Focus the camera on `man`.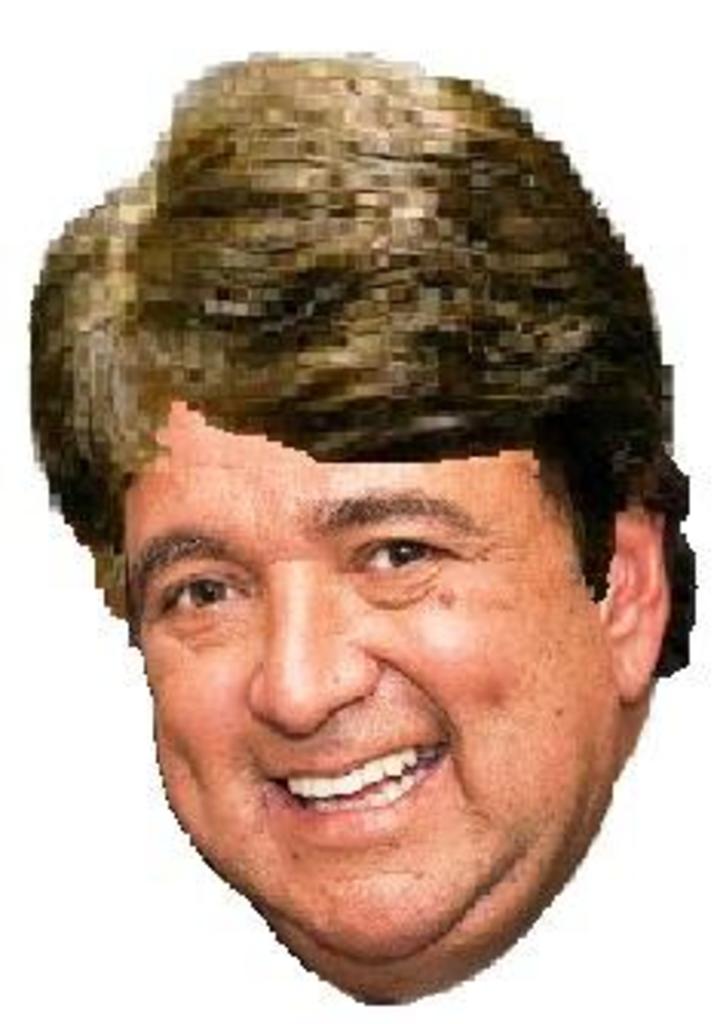
Focus region: left=9, top=98, right=716, bottom=981.
